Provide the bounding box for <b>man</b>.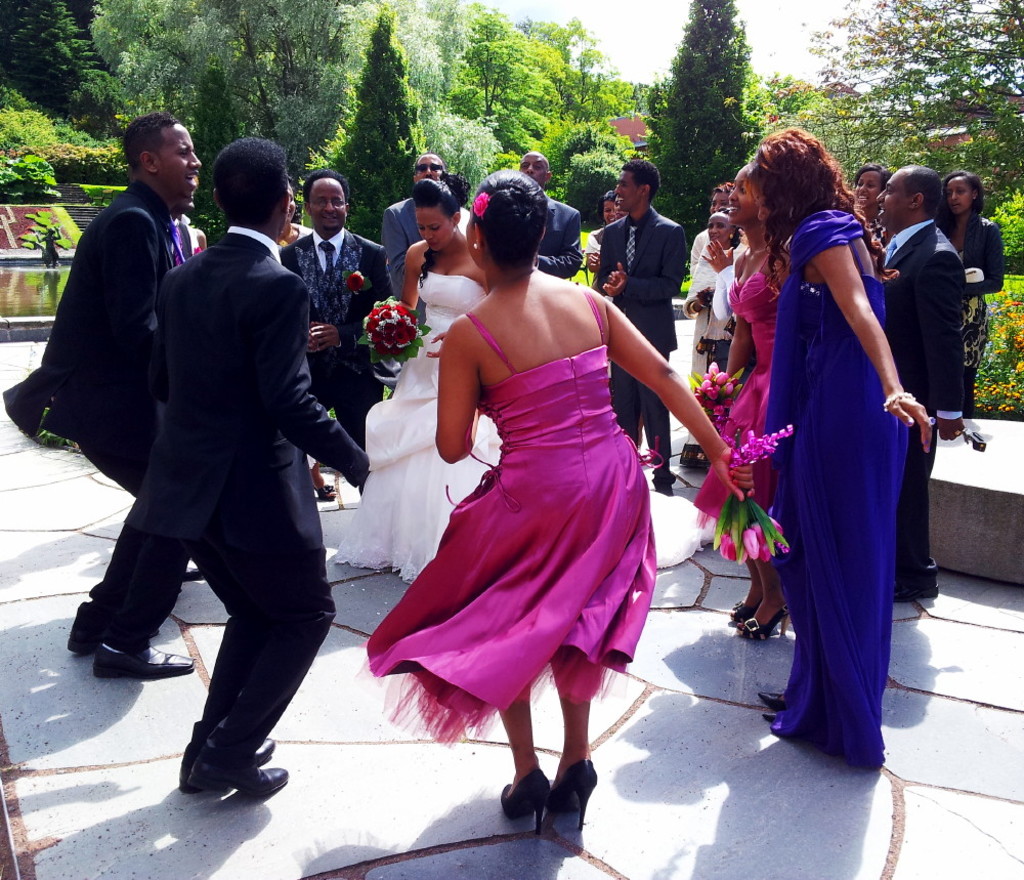
box=[373, 149, 461, 306].
